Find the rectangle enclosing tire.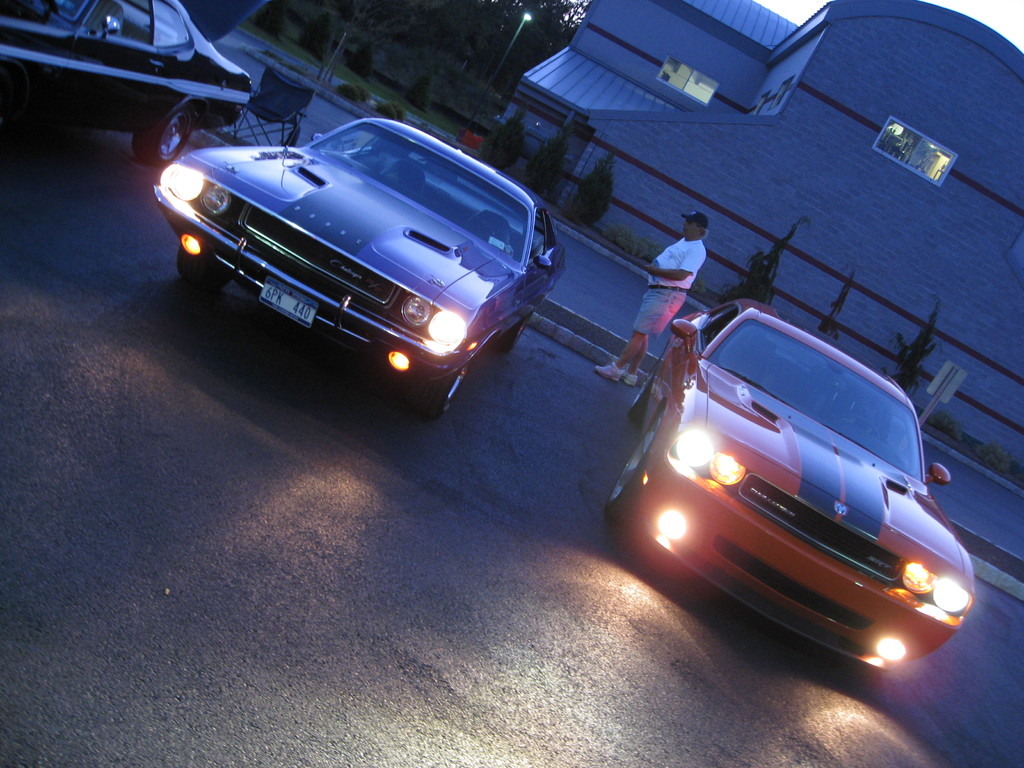
(left=131, top=106, right=195, bottom=170).
